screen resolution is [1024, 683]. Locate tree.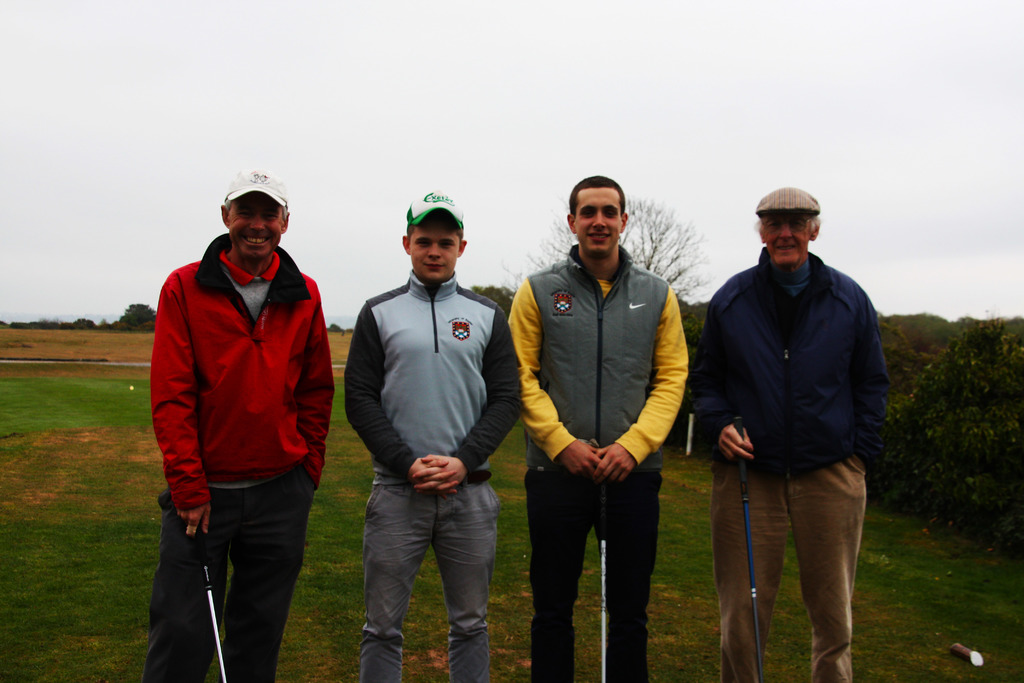
883,306,1023,356.
